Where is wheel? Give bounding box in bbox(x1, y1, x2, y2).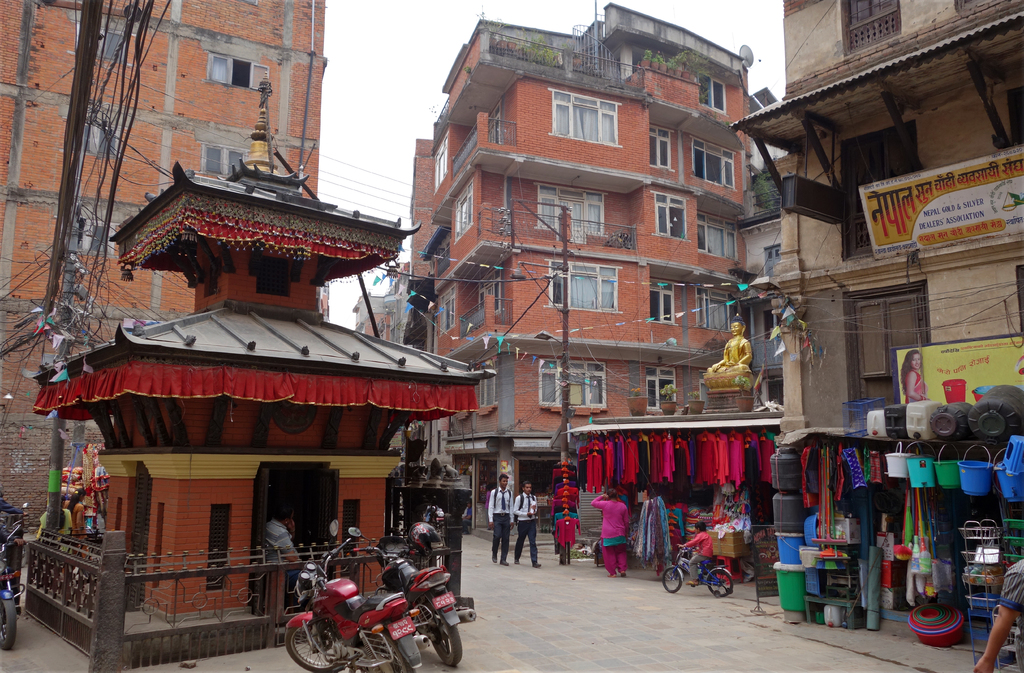
bbox(432, 606, 463, 666).
